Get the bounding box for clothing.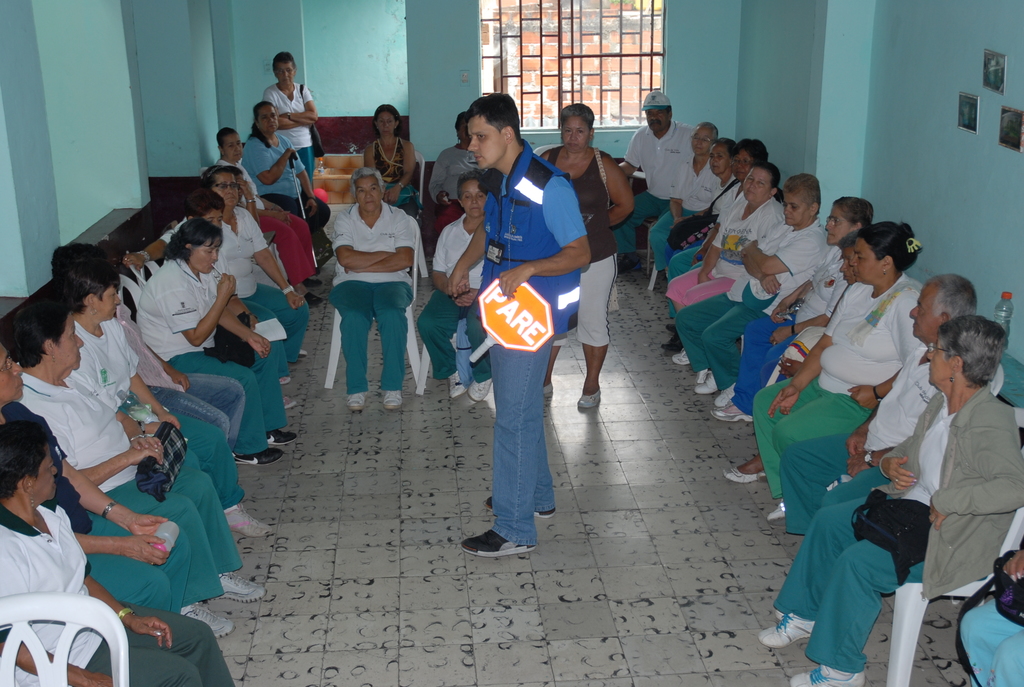
select_region(185, 349, 283, 455).
